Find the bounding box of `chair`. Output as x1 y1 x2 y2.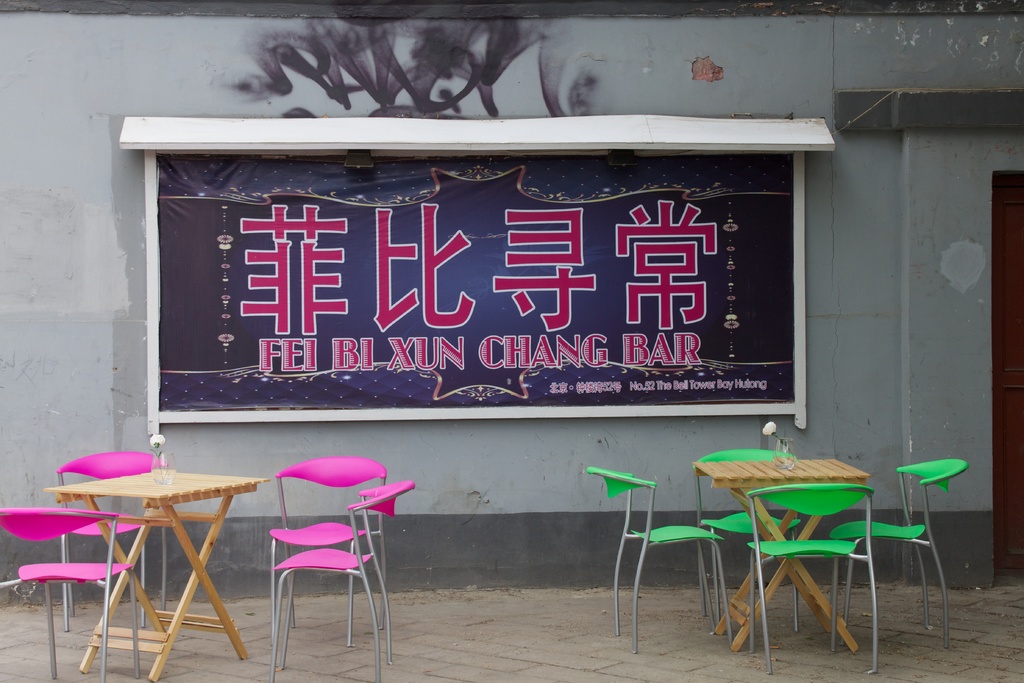
266 457 392 657.
